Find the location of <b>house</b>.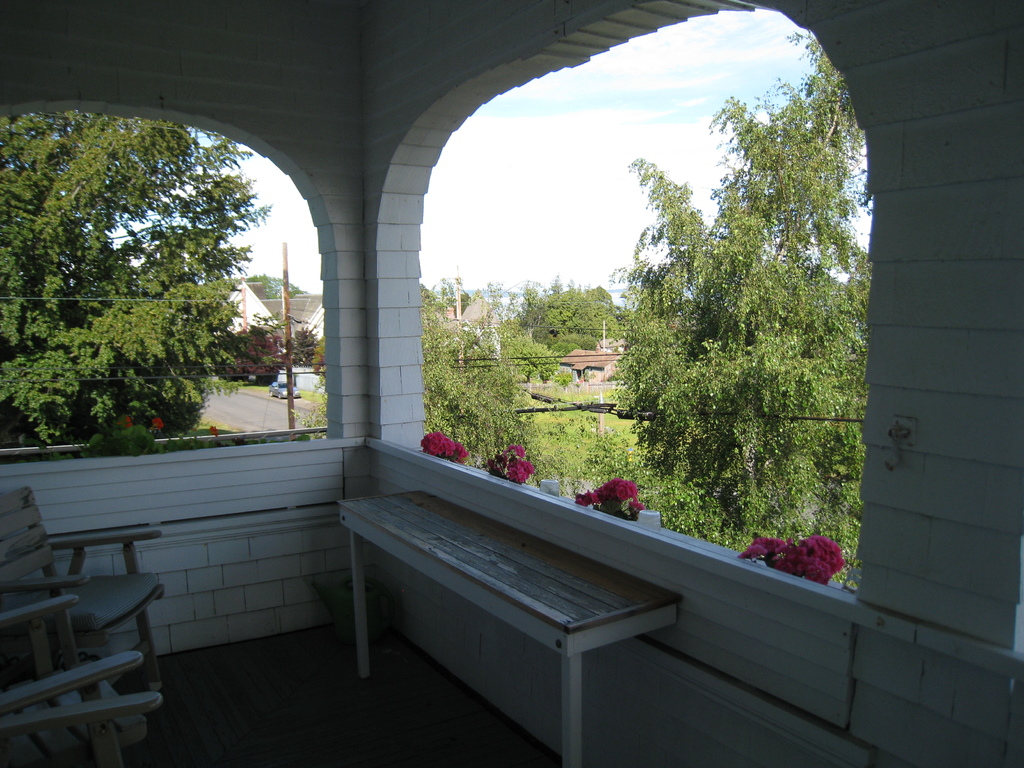
Location: 551:342:623:386.
